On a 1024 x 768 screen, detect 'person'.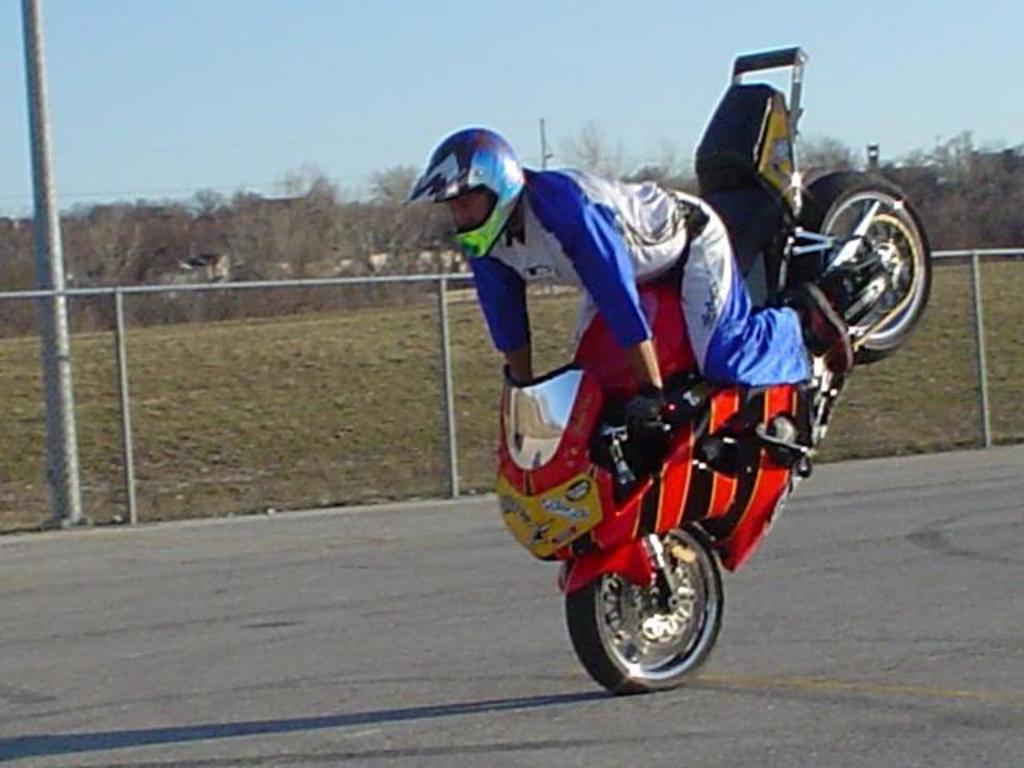
bbox=(398, 126, 856, 437).
